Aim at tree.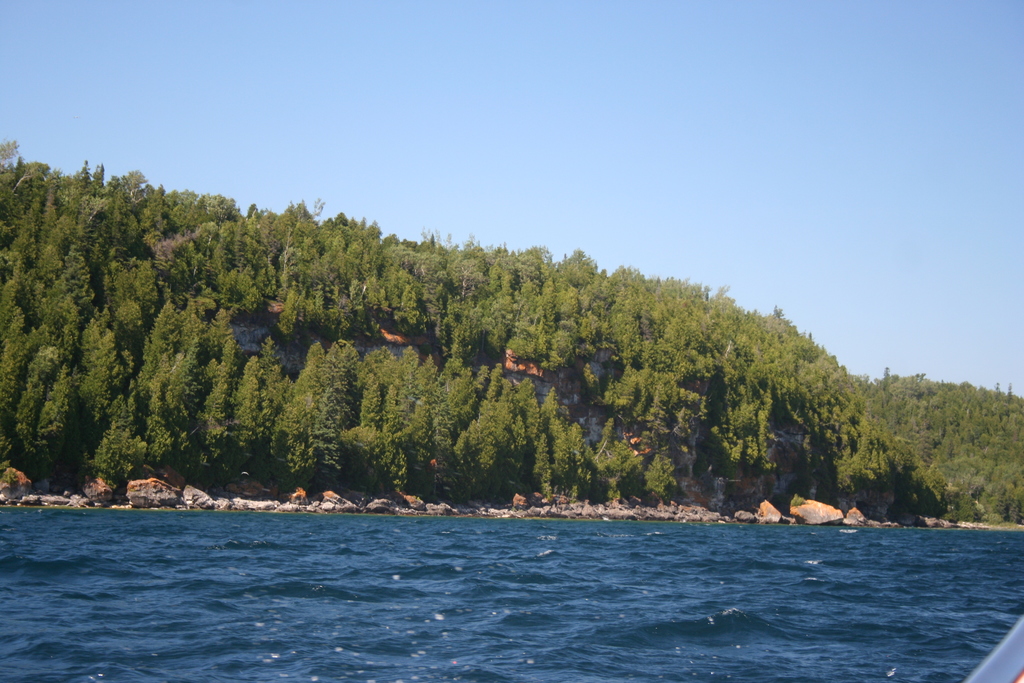
Aimed at box(247, 197, 344, 468).
